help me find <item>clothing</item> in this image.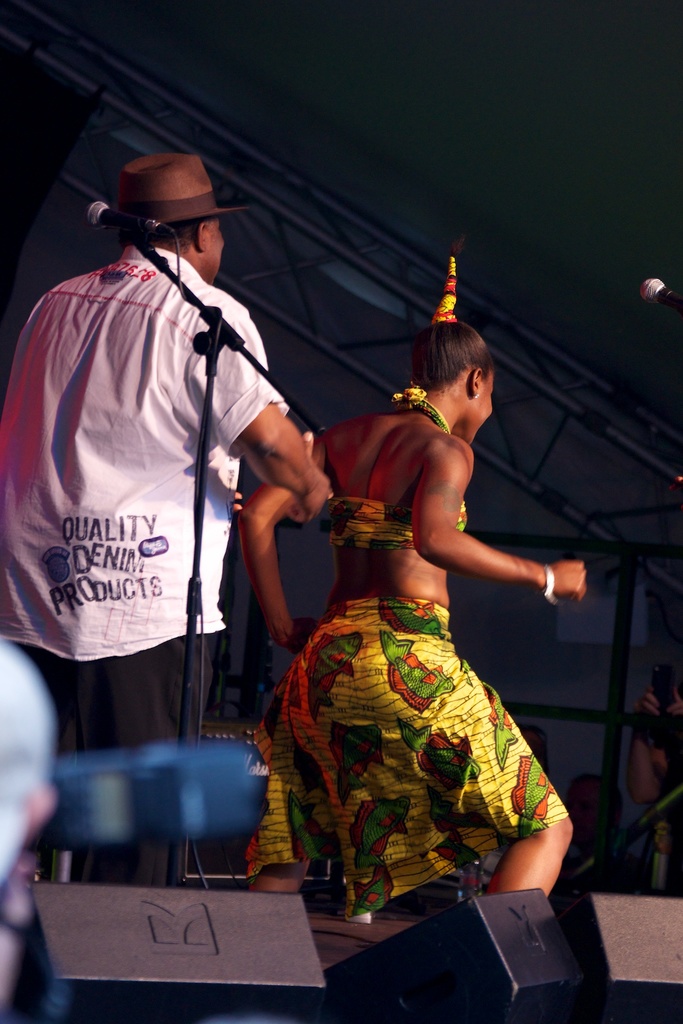
Found it: [left=627, top=728, right=682, bottom=892].
